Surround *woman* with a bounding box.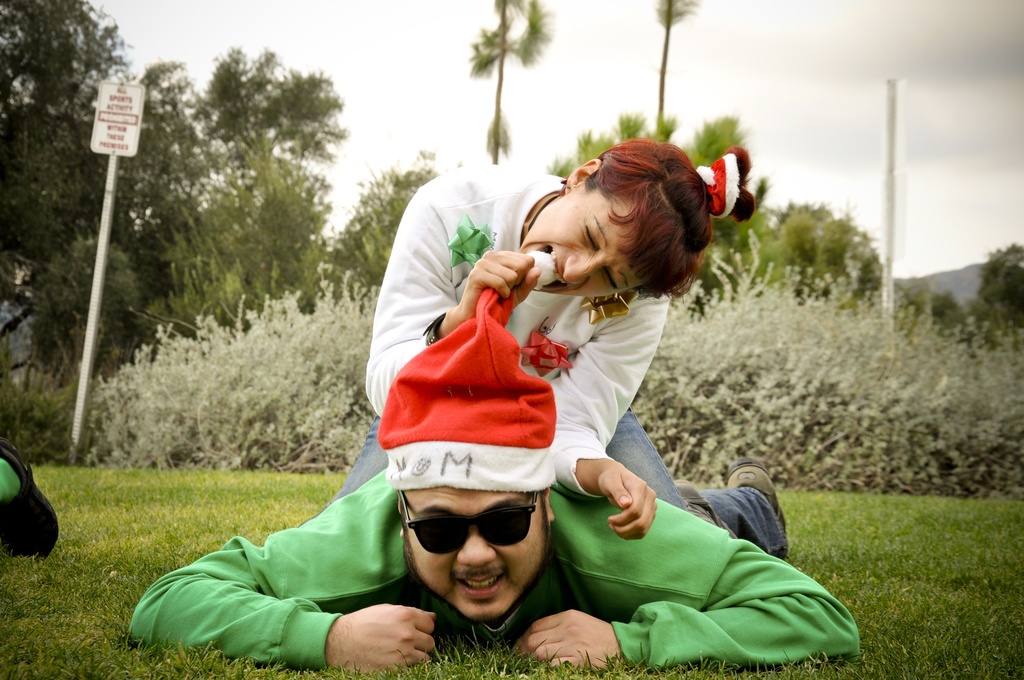
[336,138,792,555].
